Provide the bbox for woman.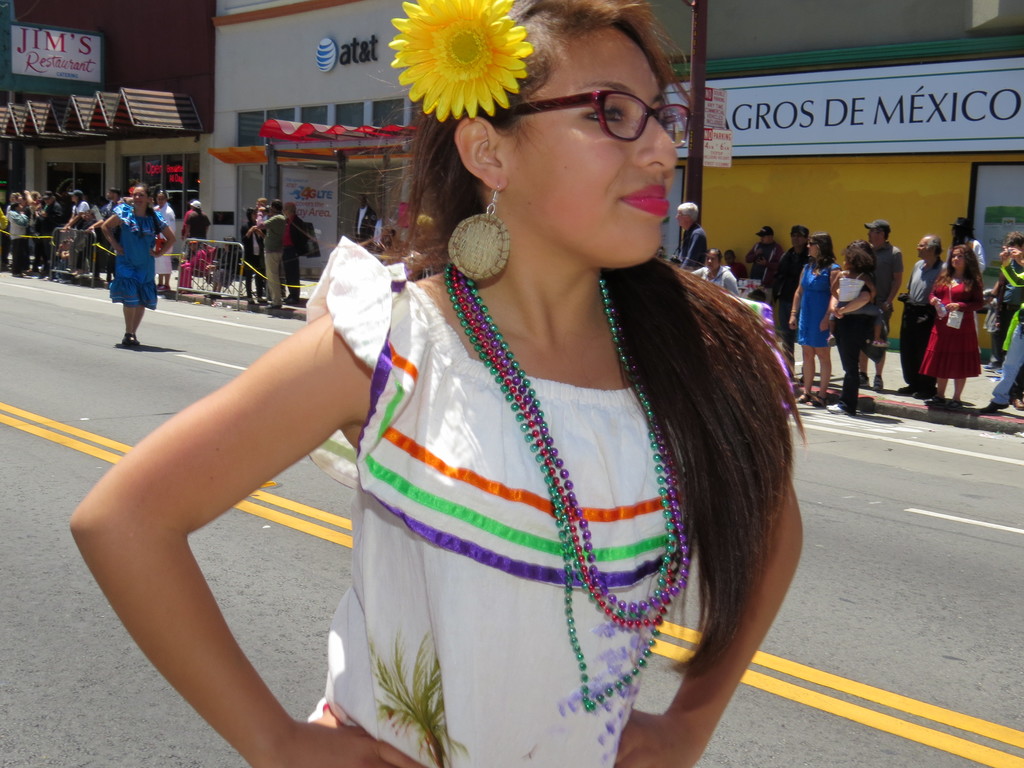
left=95, top=184, right=177, bottom=347.
